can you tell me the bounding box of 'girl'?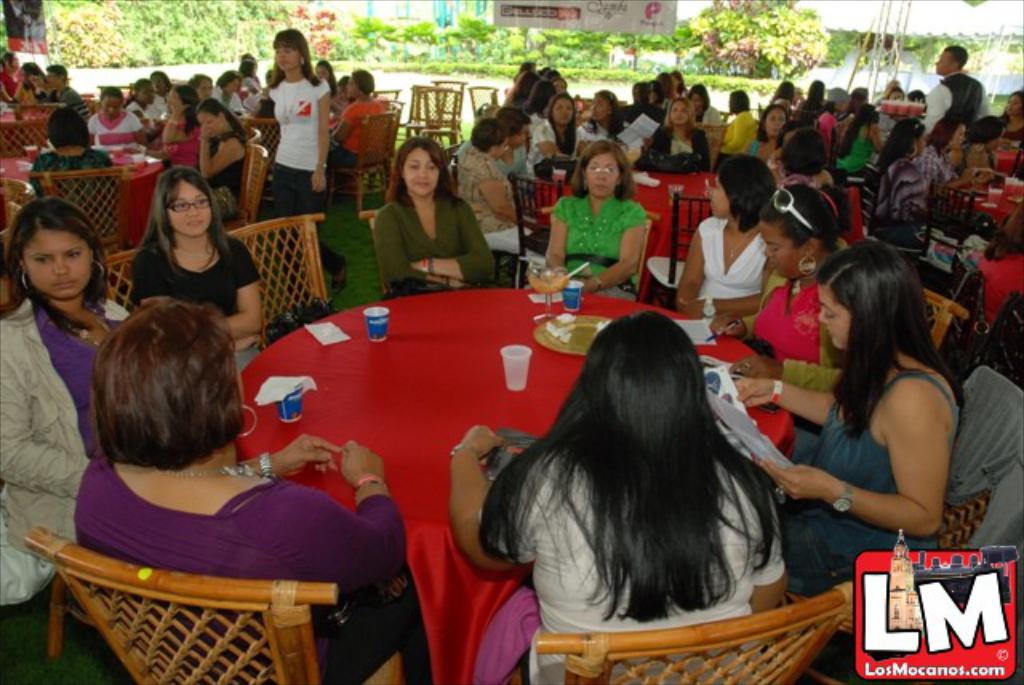
(left=0, top=198, right=118, bottom=607).
